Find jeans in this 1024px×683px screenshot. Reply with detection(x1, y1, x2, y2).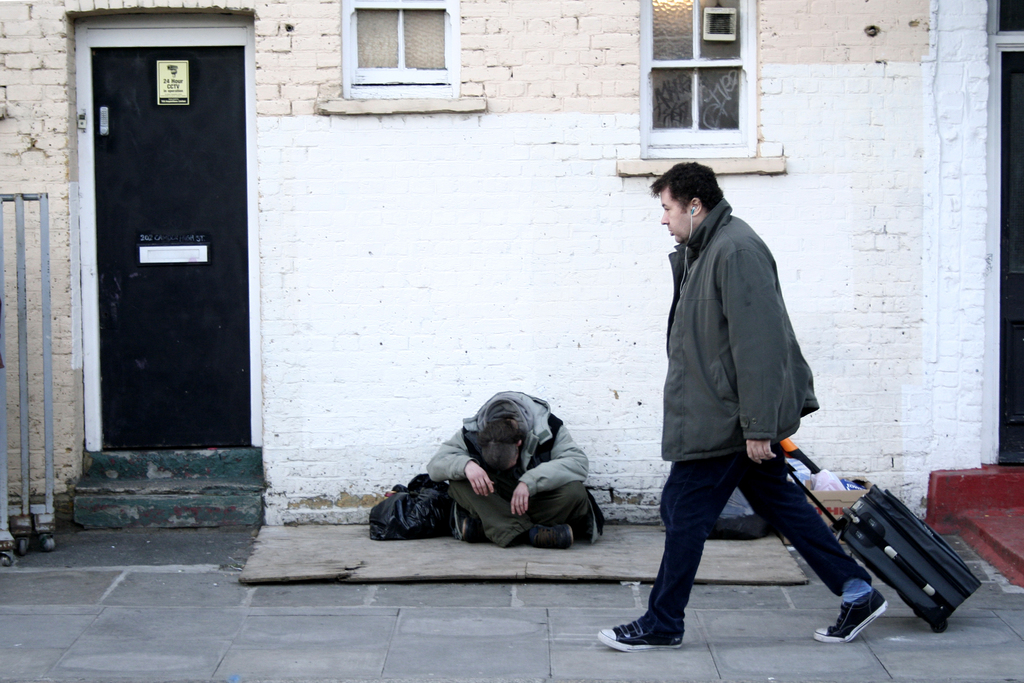
detection(641, 450, 867, 634).
